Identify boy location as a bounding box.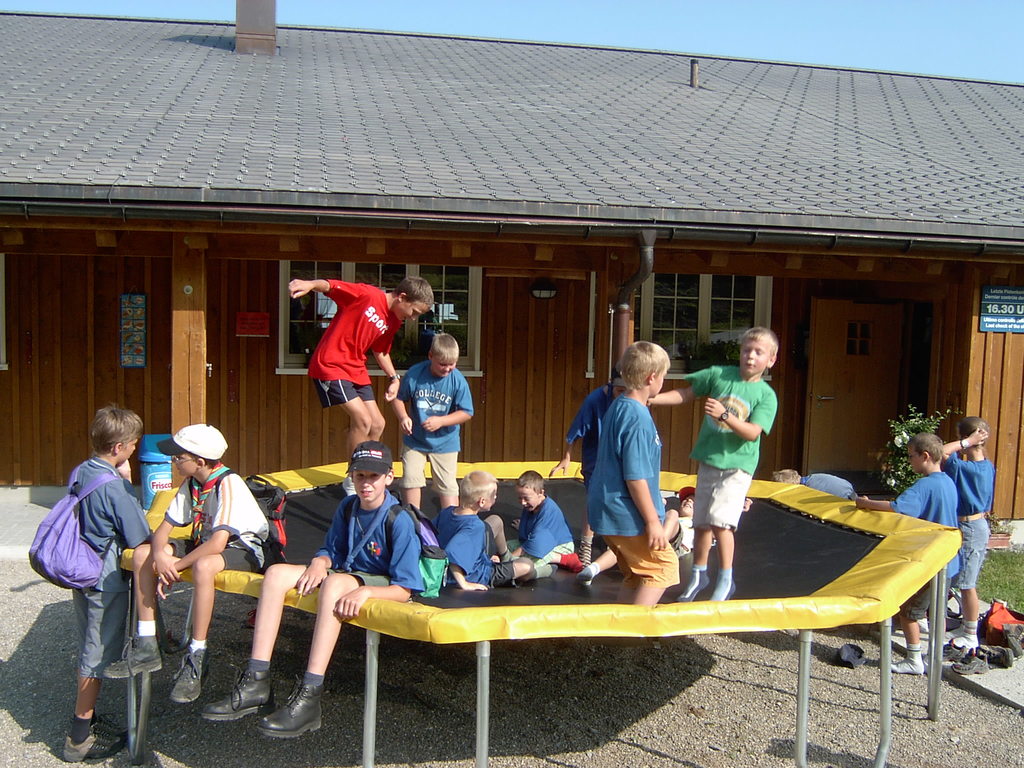
detection(68, 405, 156, 760).
